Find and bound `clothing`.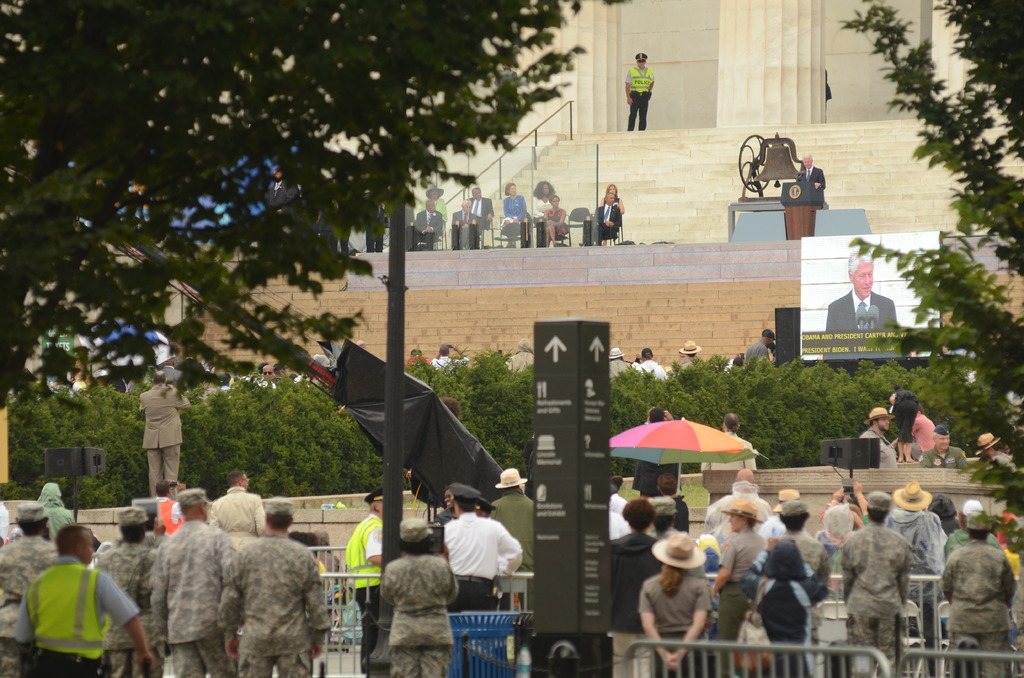
Bound: <region>344, 517, 388, 677</region>.
